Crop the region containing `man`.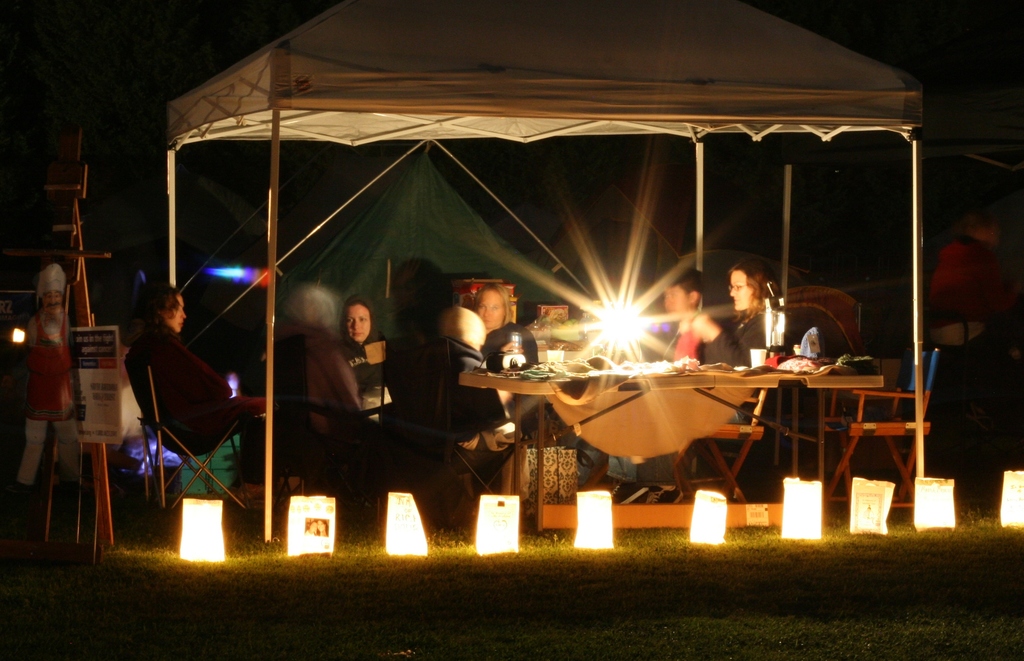
Crop region: (602, 268, 742, 508).
